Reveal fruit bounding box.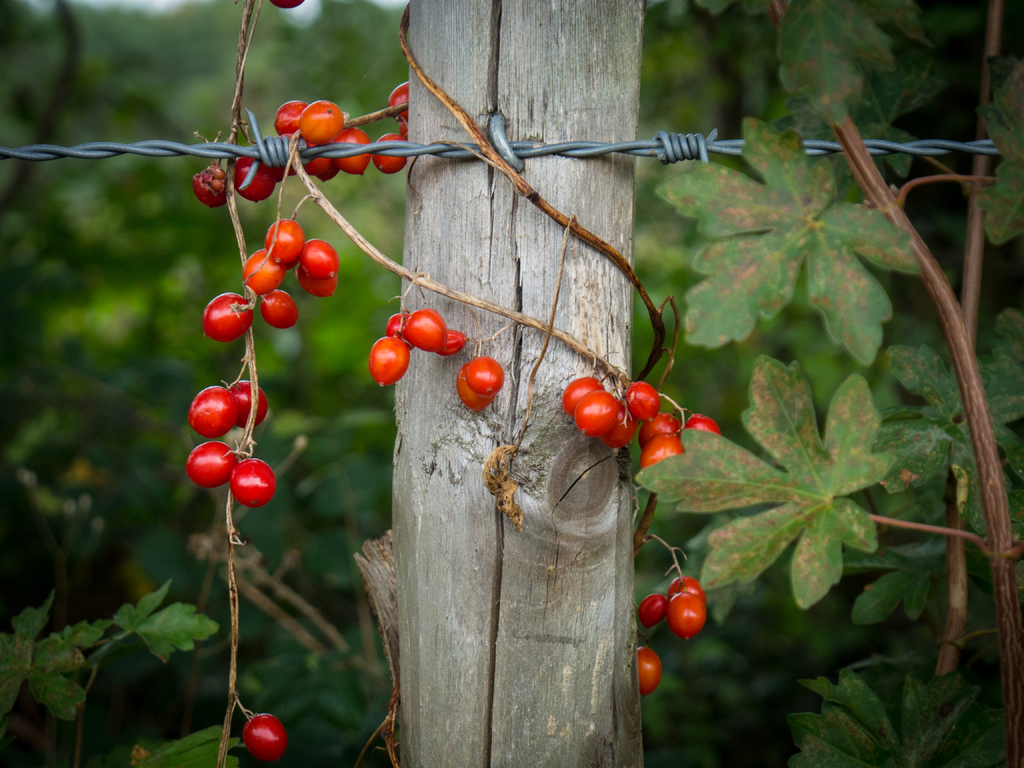
Revealed: crop(231, 455, 277, 508).
